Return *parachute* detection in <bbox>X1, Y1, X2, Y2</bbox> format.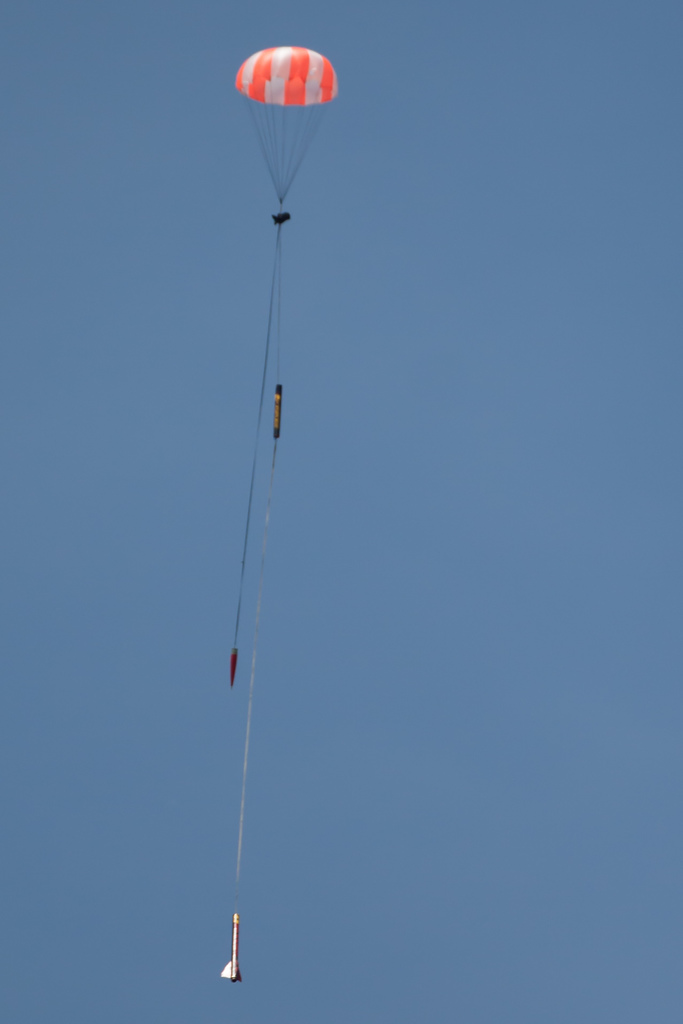
<bbox>219, 43, 336, 984</bbox>.
